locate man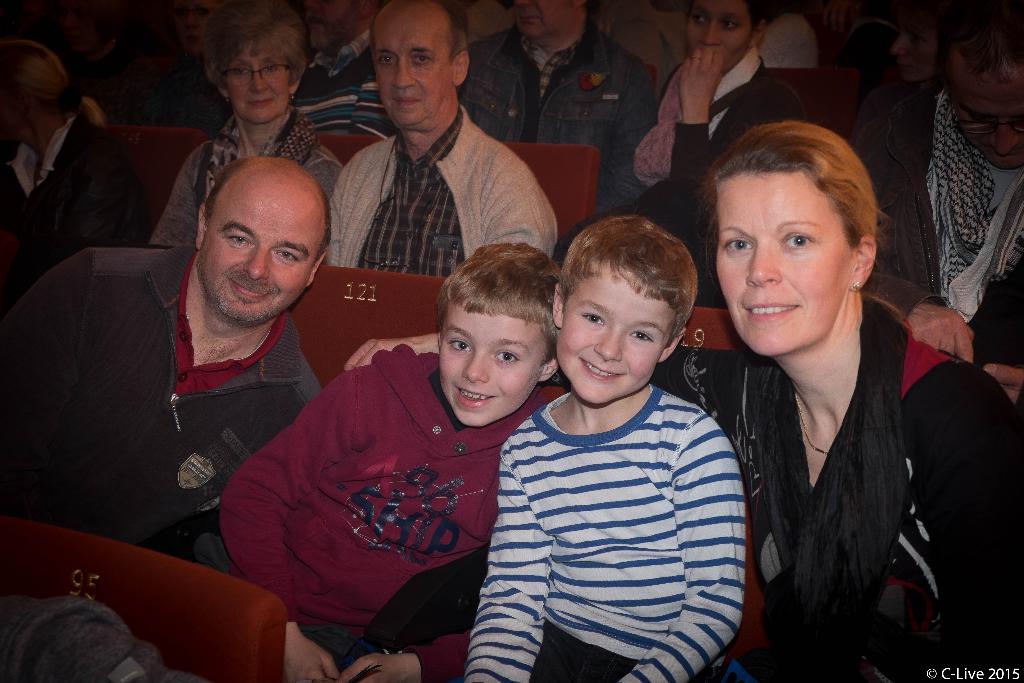
x1=0 y1=142 x2=328 y2=584
